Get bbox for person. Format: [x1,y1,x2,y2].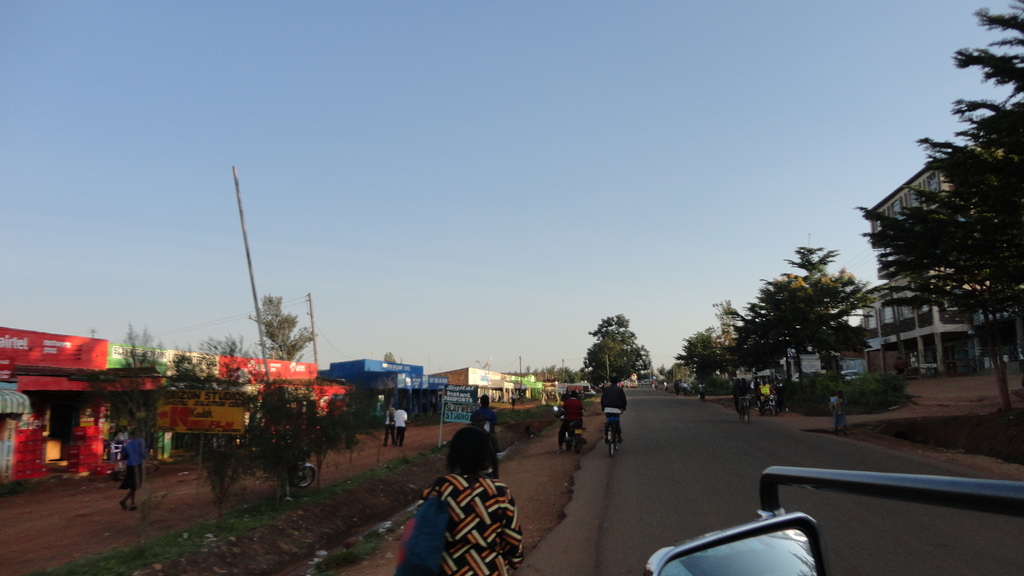
[468,396,497,479].
